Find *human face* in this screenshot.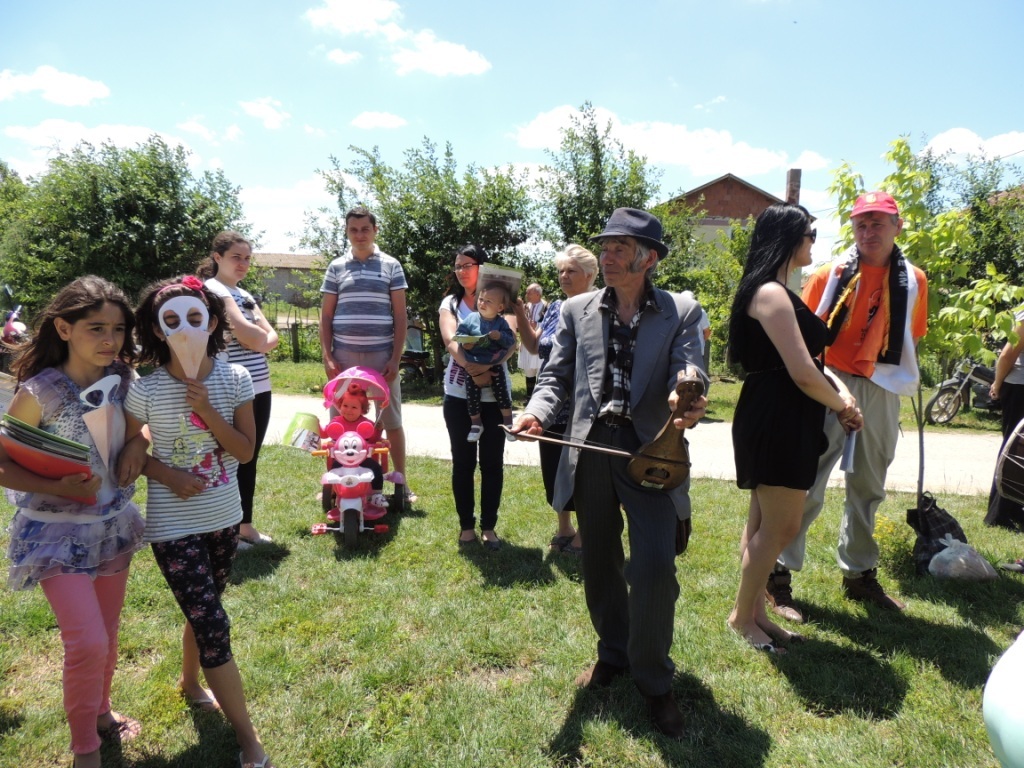
The bounding box for *human face* is [x1=455, y1=254, x2=478, y2=288].
